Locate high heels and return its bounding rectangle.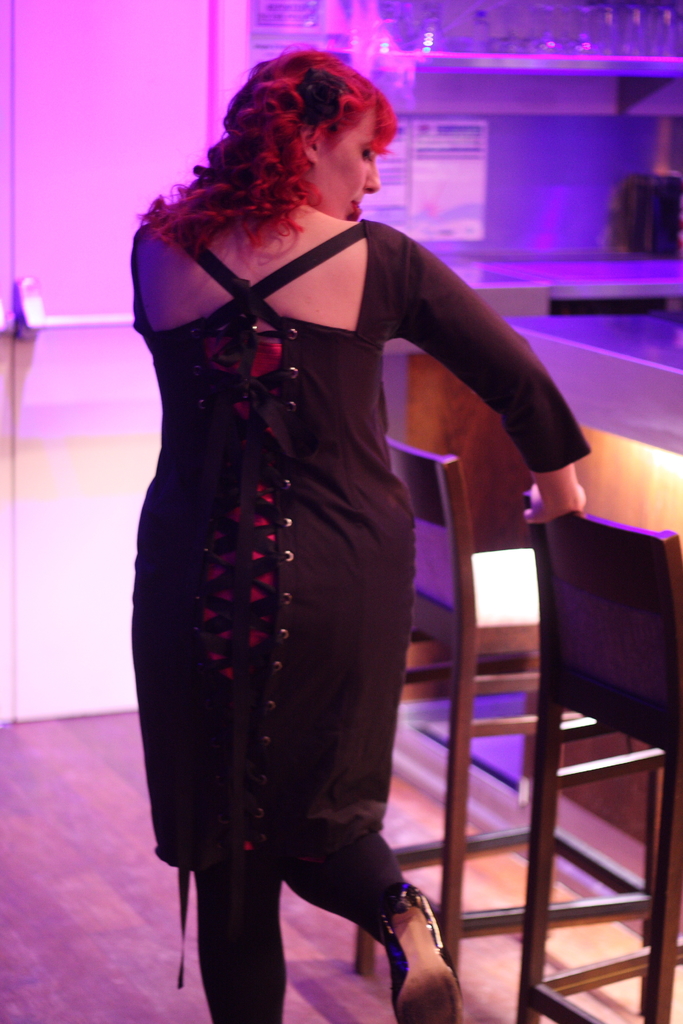
region(379, 884, 465, 1023).
